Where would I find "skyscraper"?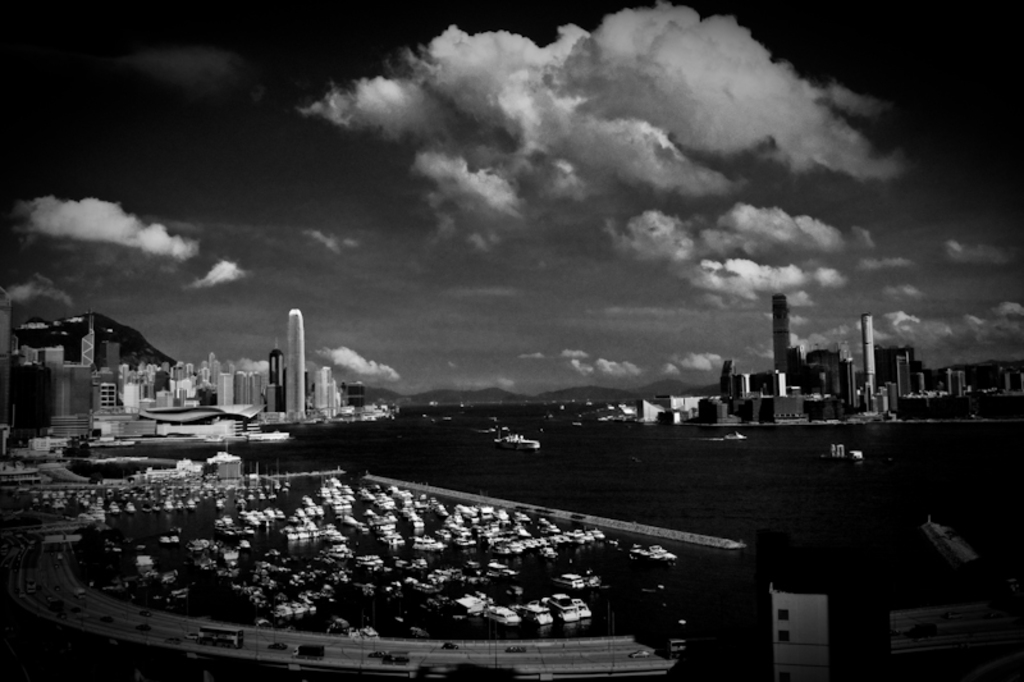
At [x1=266, y1=328, x2=285, y2=392].
